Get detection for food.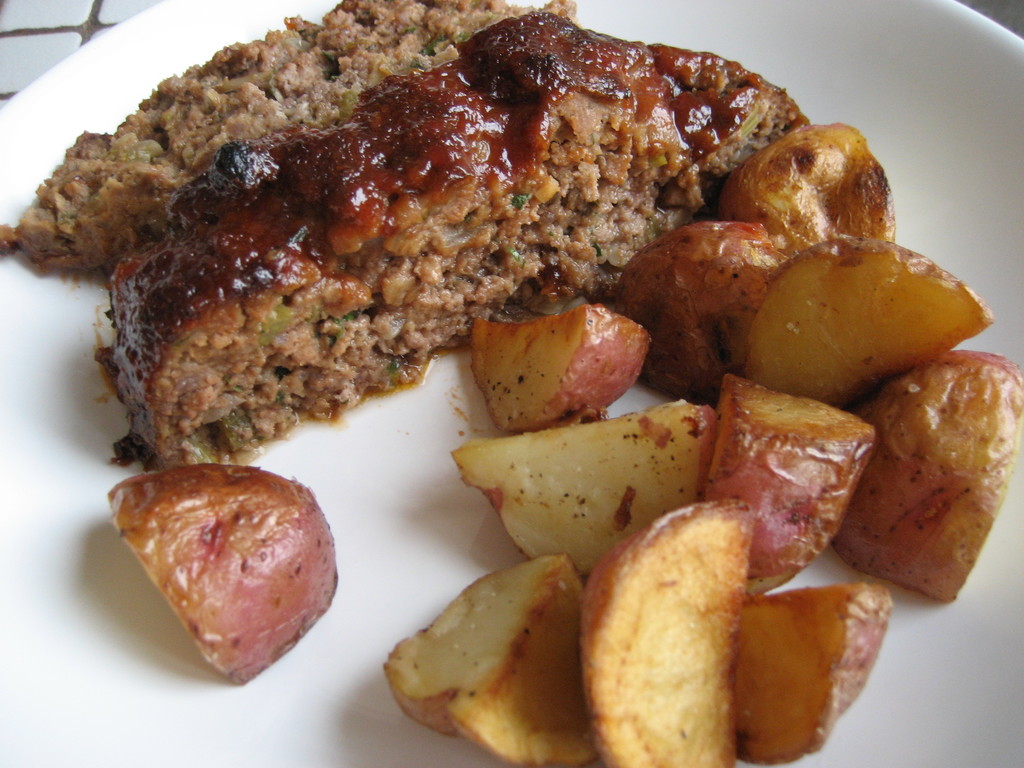
Detection: 456,308,670,454.
